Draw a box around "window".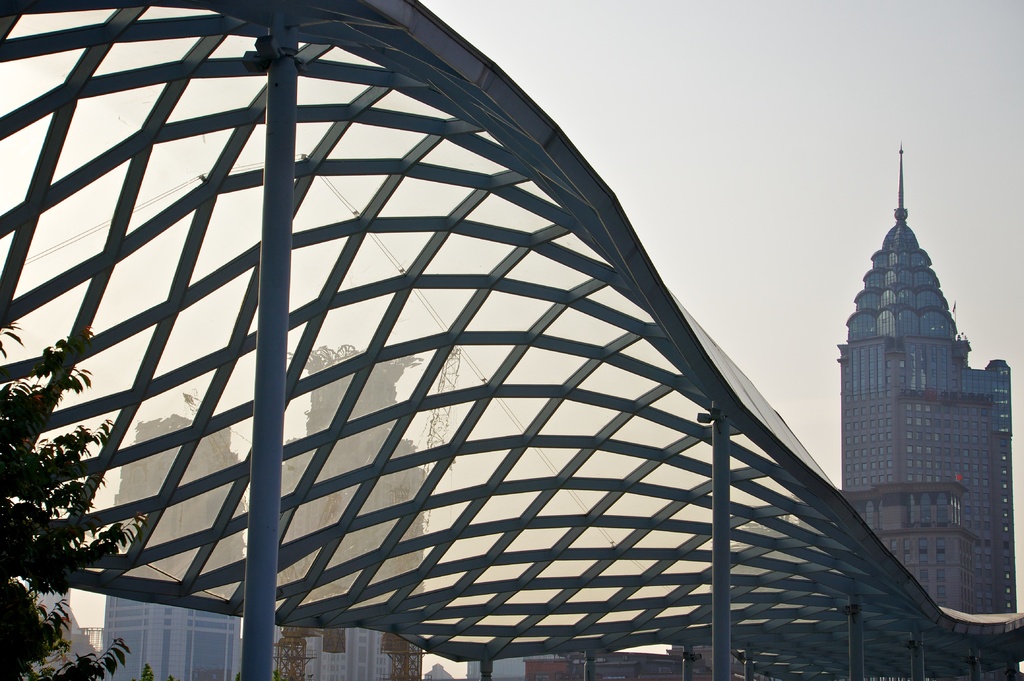
Rect(935, 585, 945, 597).
